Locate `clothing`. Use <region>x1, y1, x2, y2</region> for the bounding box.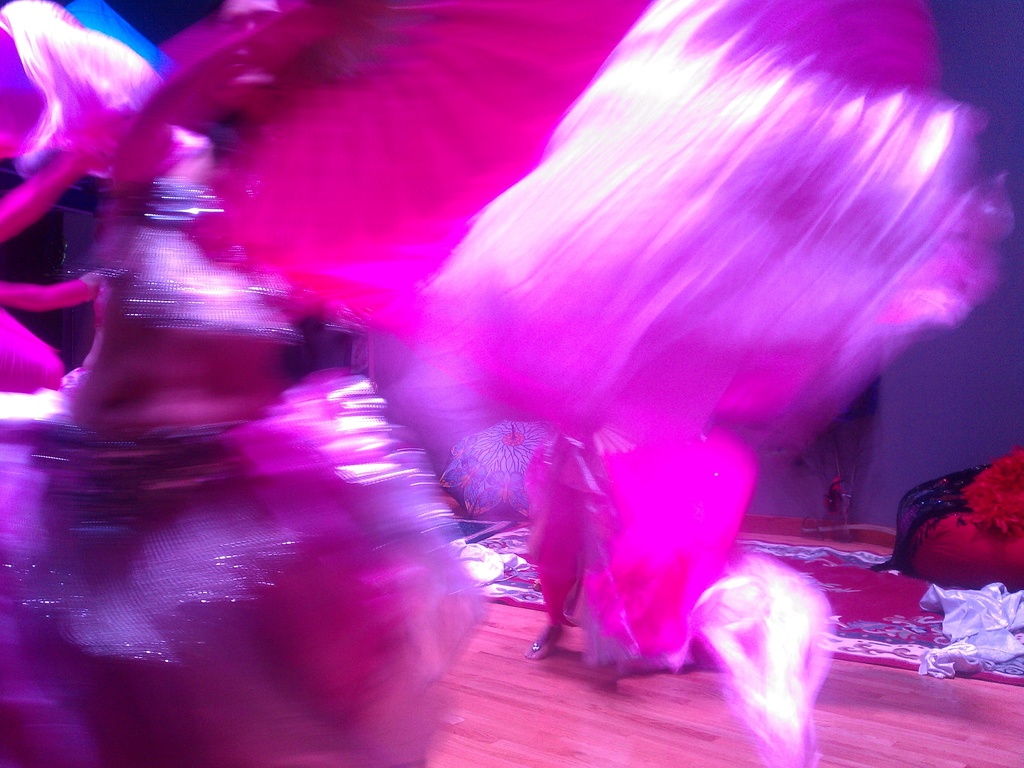
<region>0, 175, 472, 767</region>.
